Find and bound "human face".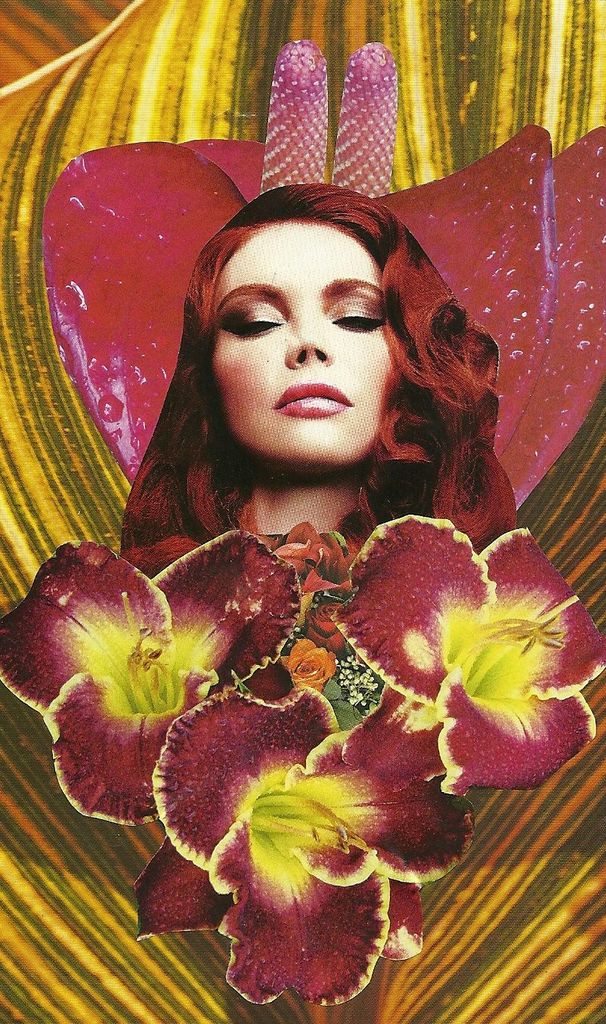
Bound: box=[216, 221, 386, 474].
